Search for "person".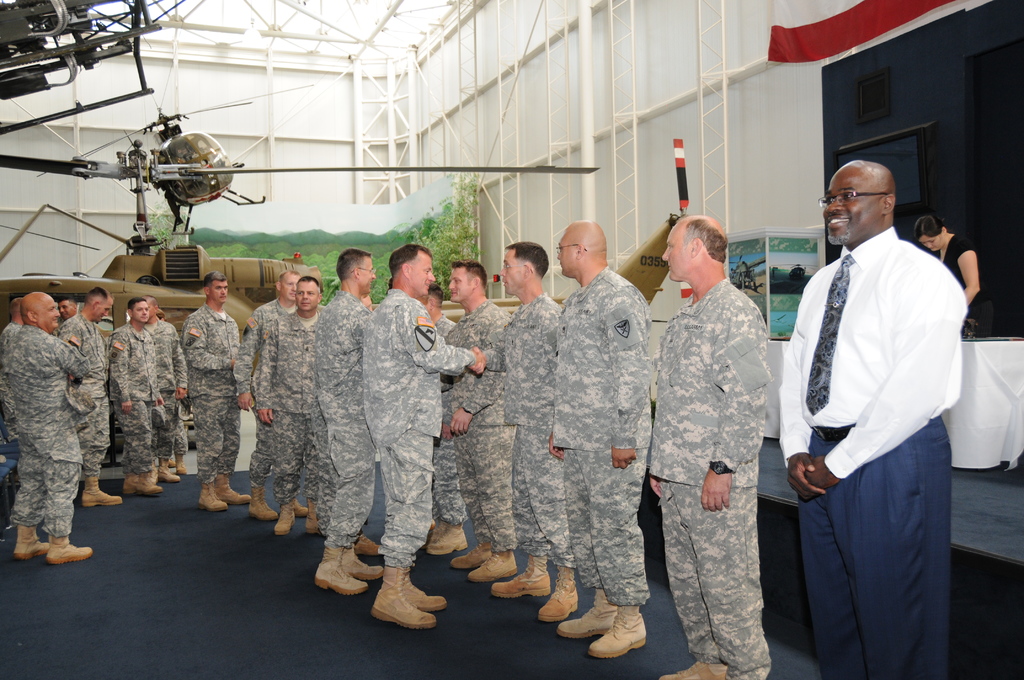
Found at bbox=(799, 141, 984, 679).
